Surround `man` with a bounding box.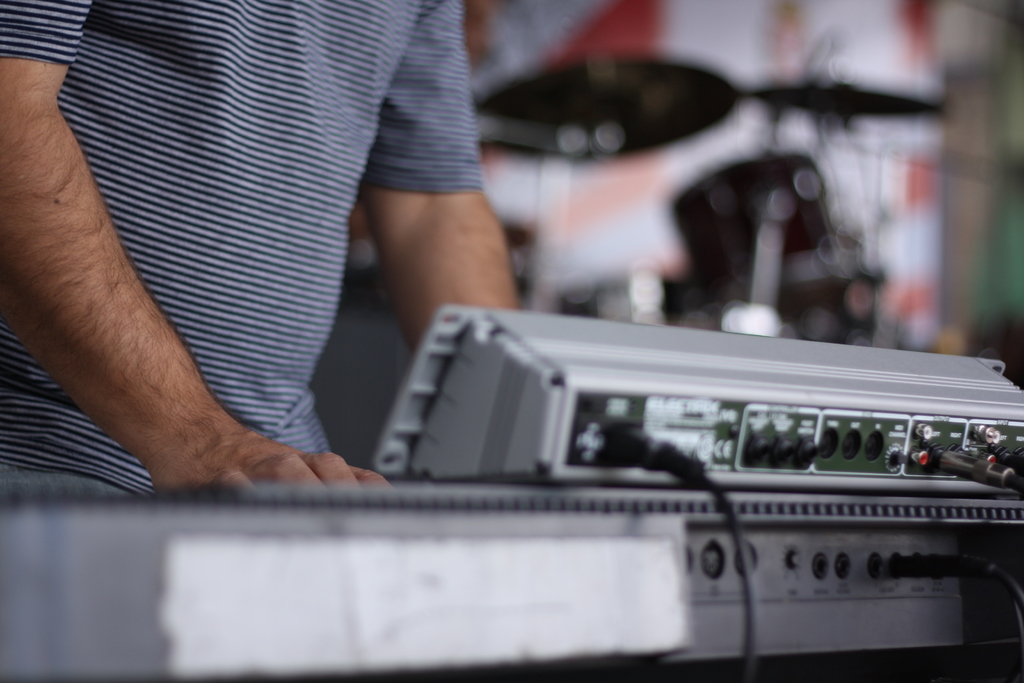
x1=0 y1=0 x2=524 y2=504.
